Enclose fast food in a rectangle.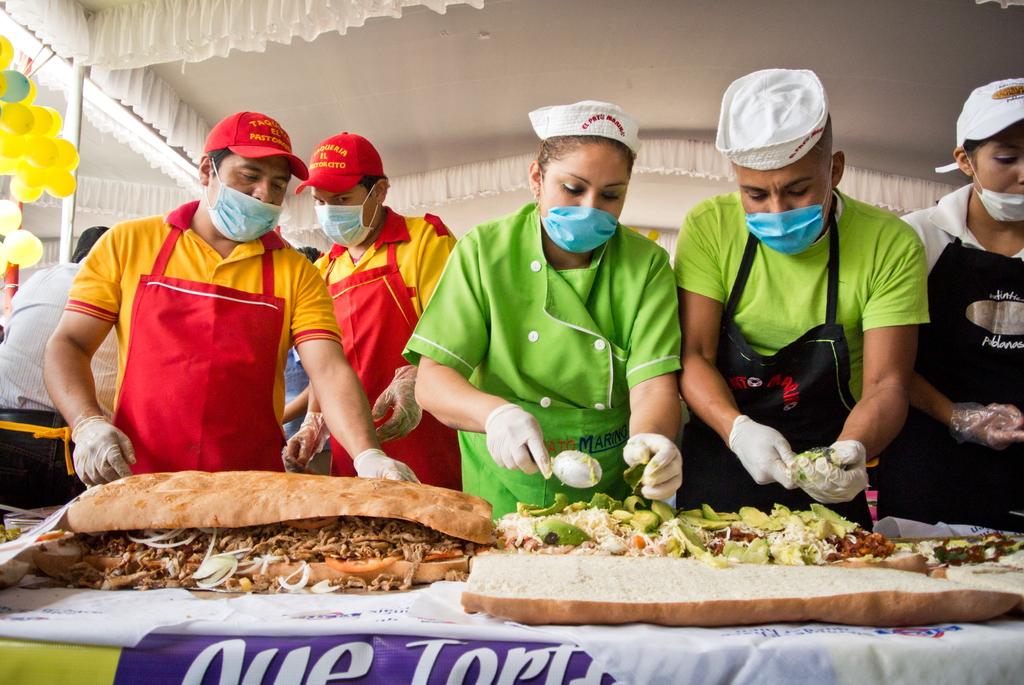
(26,455,493,601).
